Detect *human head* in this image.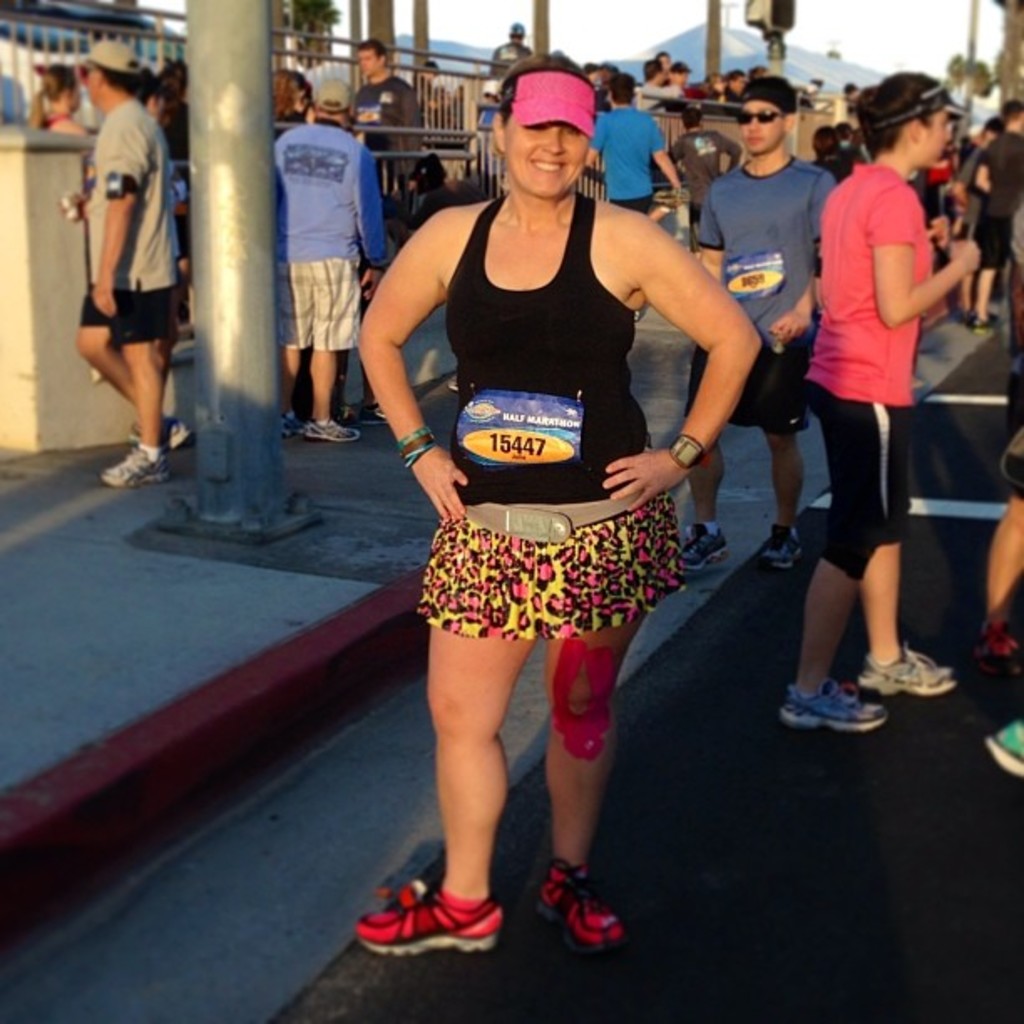
Detection: box(970, 114, 996, 136).
